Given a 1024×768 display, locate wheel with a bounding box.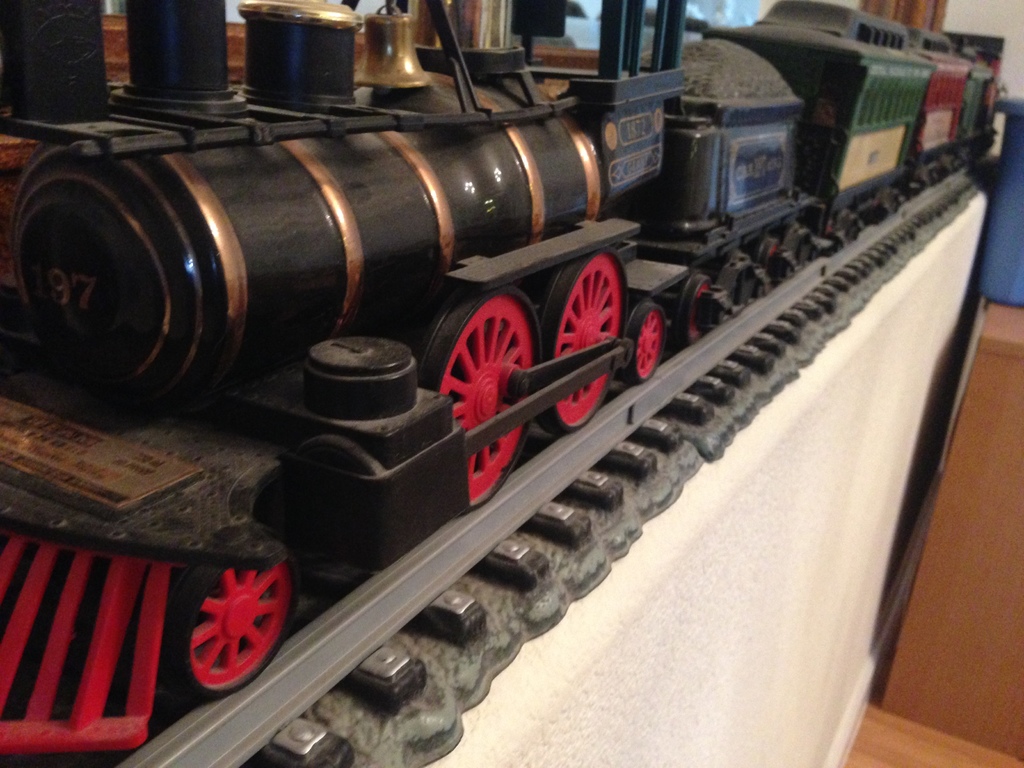
Located: (x1=531, y1=249, x2=628, y2=437).
